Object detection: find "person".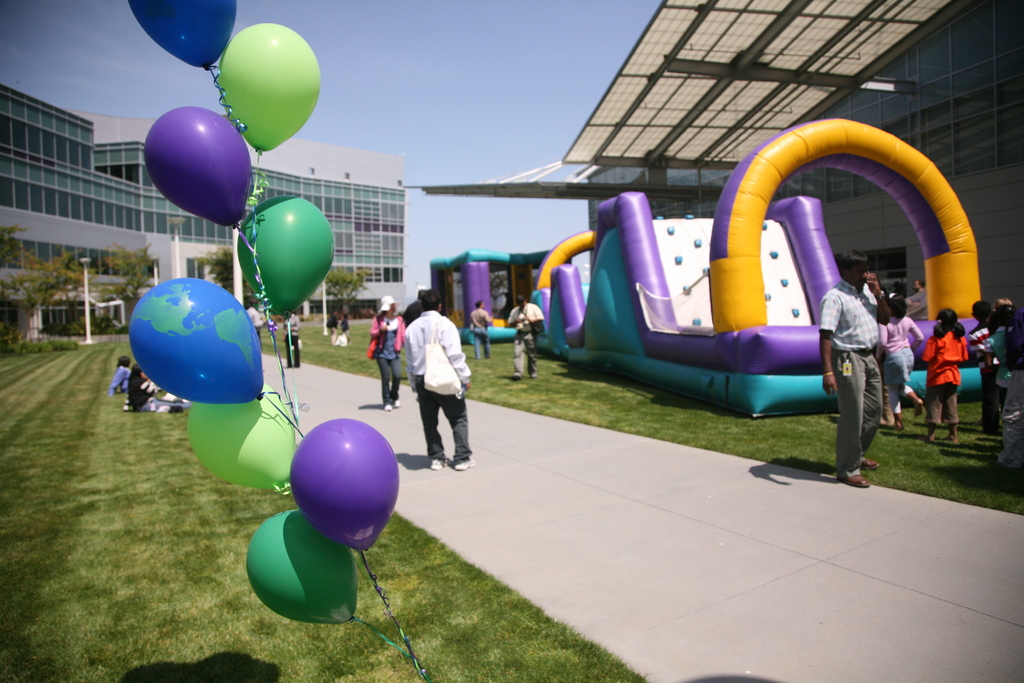
x1=877 y1=286 x2=924 y2=435.
